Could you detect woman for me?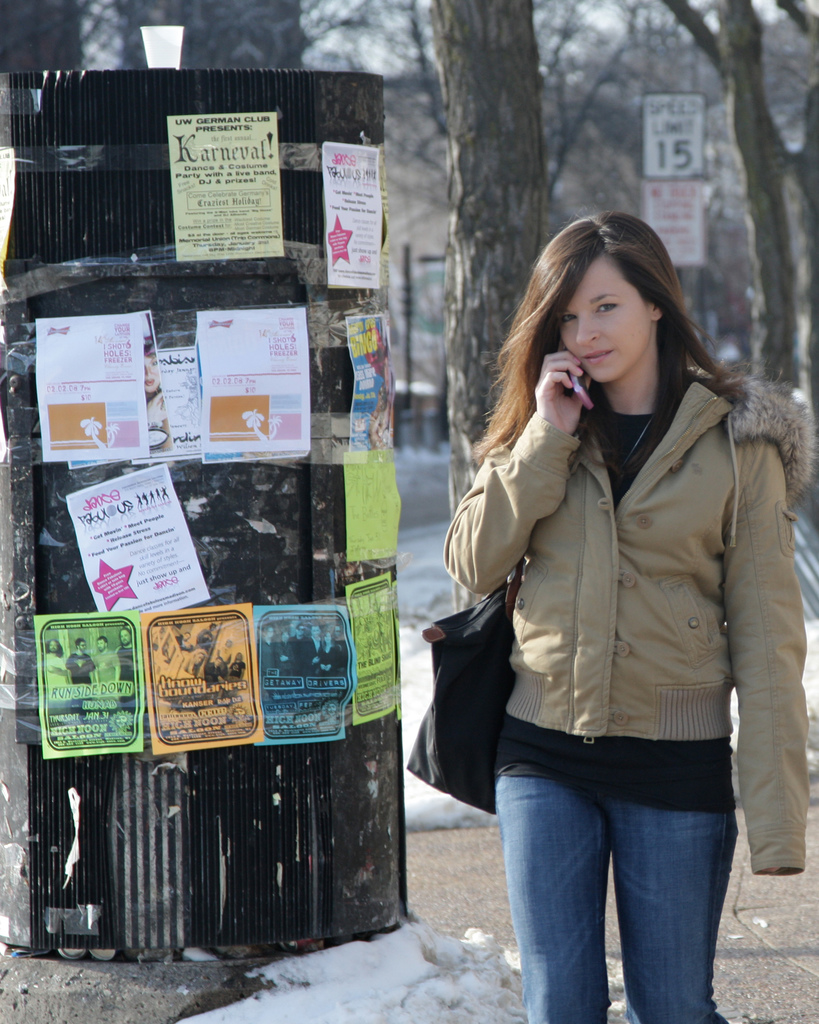
Detection result: [x1=180, y1=648, x2=208, y2=691].
